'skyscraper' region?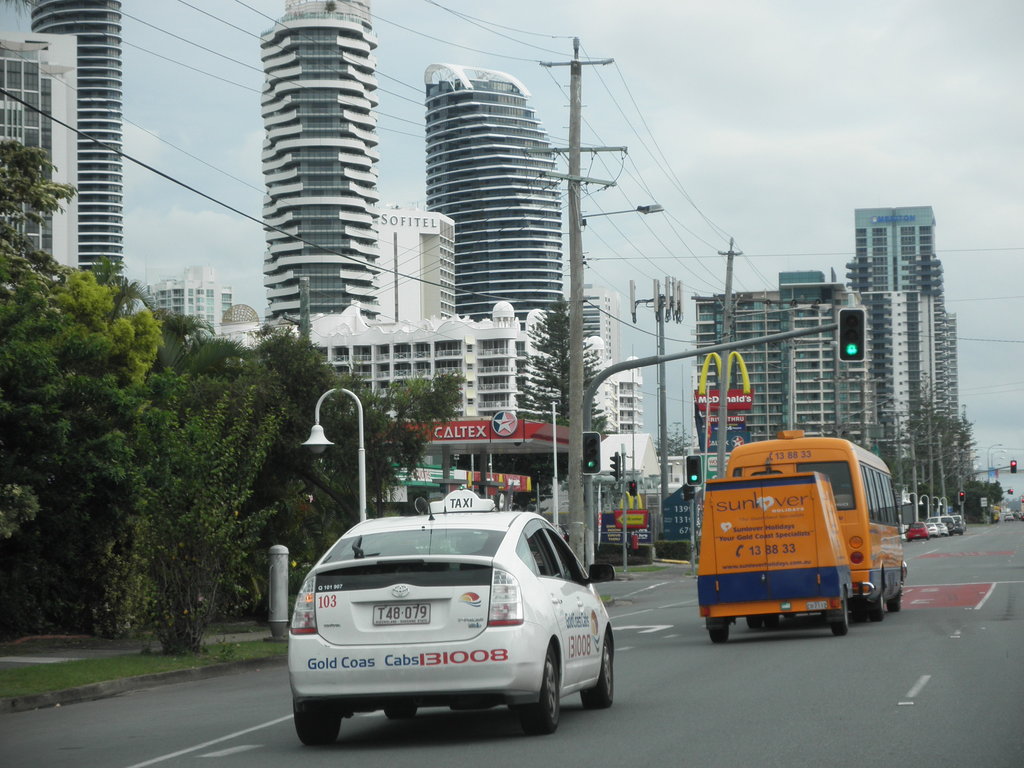
(579,280,614,436)
